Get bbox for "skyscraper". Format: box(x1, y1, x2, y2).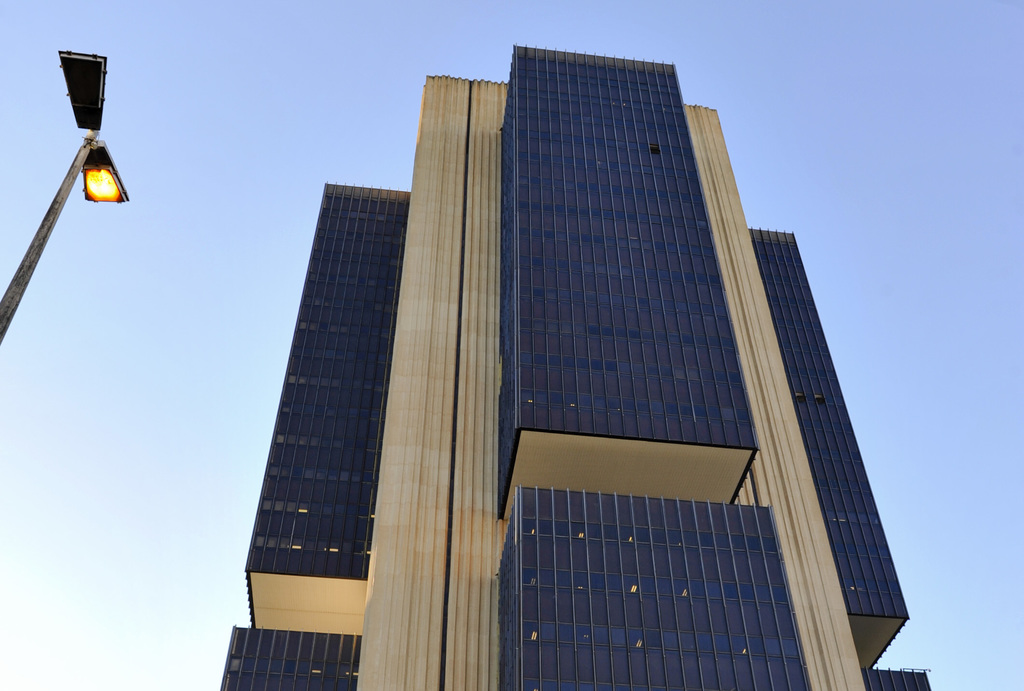
box(218, 48, 931, 690).
